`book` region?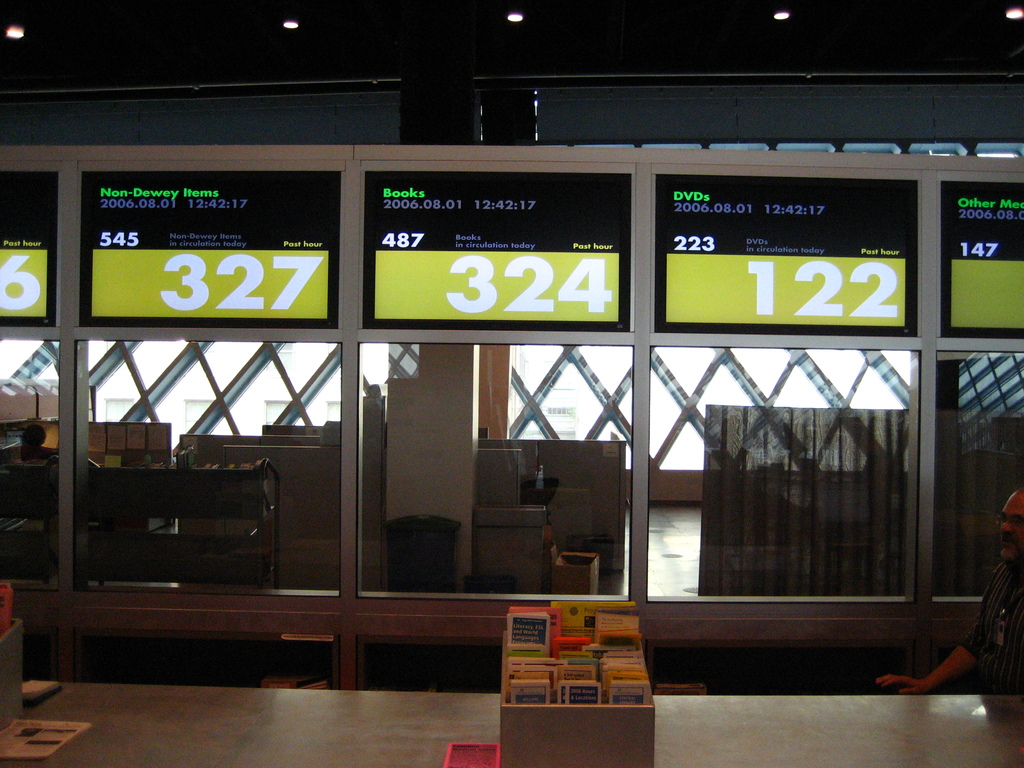
x1=512 y1=676 x2=552 y2=704
